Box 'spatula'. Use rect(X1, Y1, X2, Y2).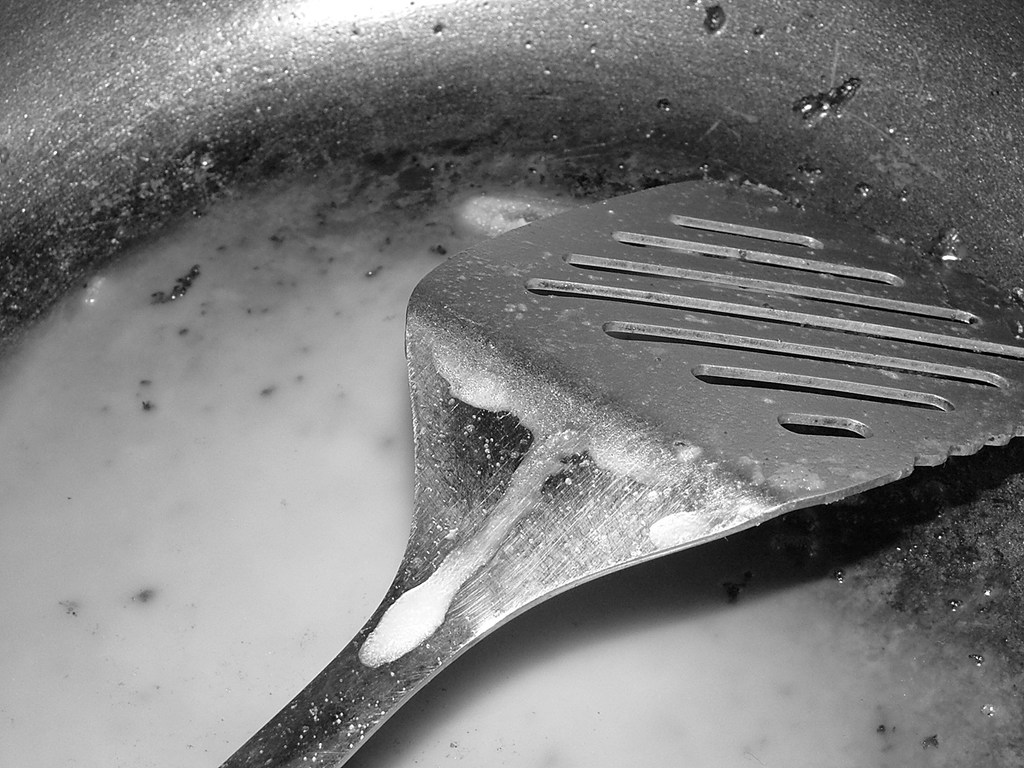
rect(214, 174, 1023, 767).
